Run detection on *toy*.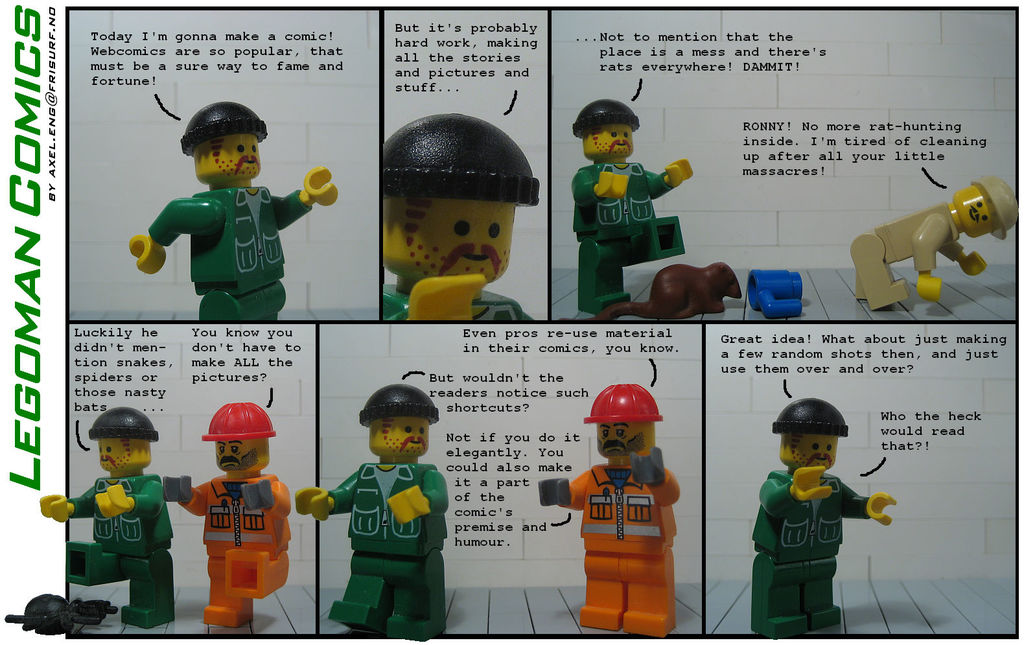
Result: bbox(163, 401, 292, 632).
